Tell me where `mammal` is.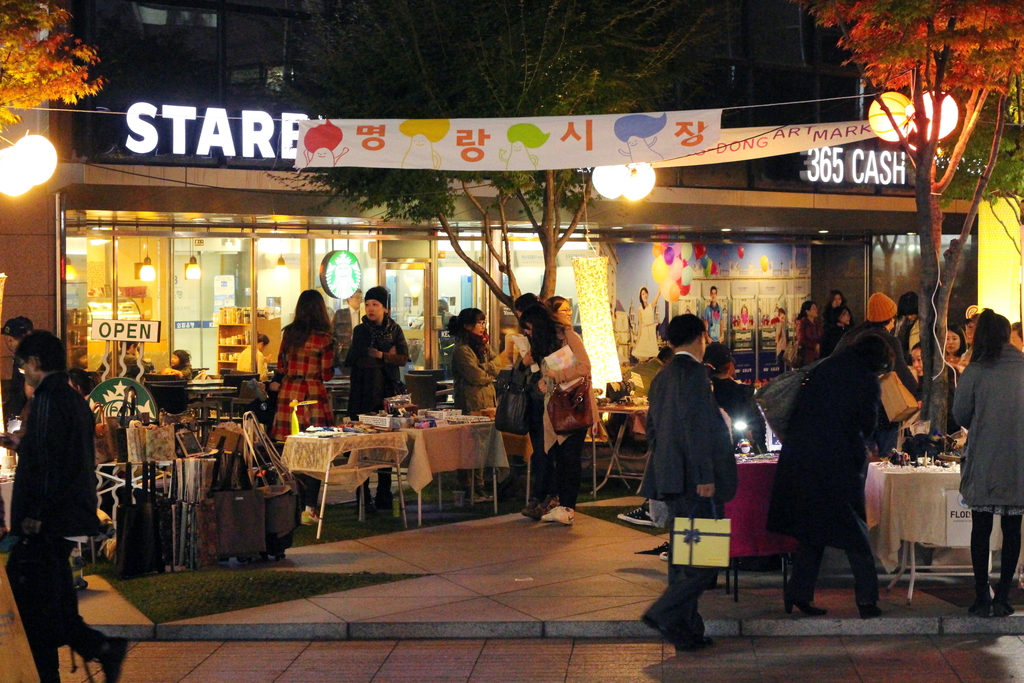
`mammal` is at locate(237, 329, 273, 377).
